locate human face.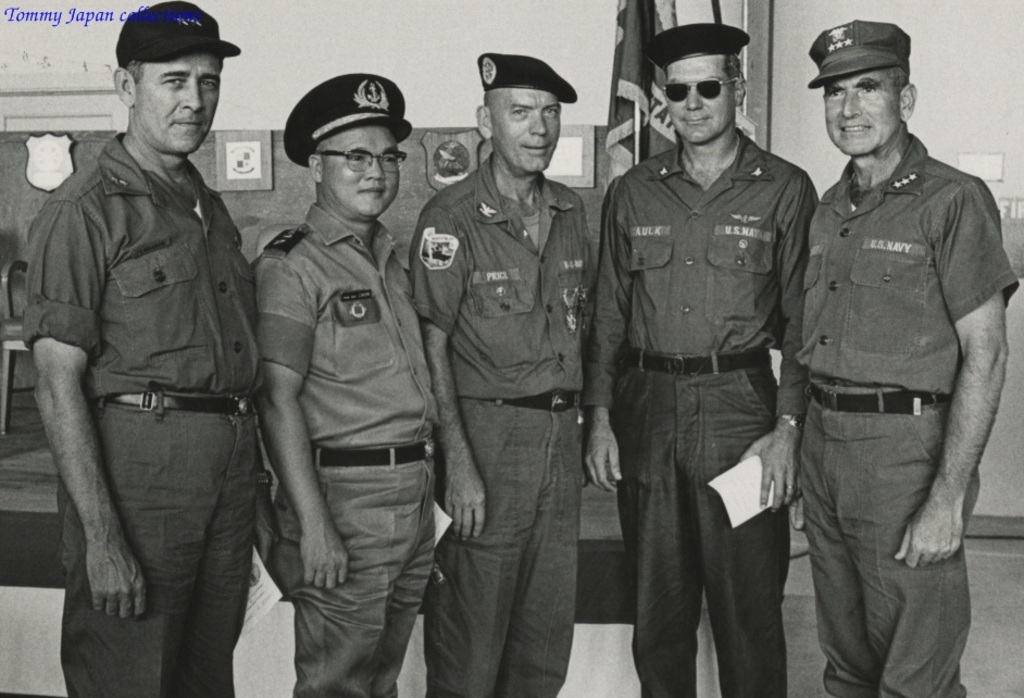
Bounding box: (327, 113, 408, 215).
